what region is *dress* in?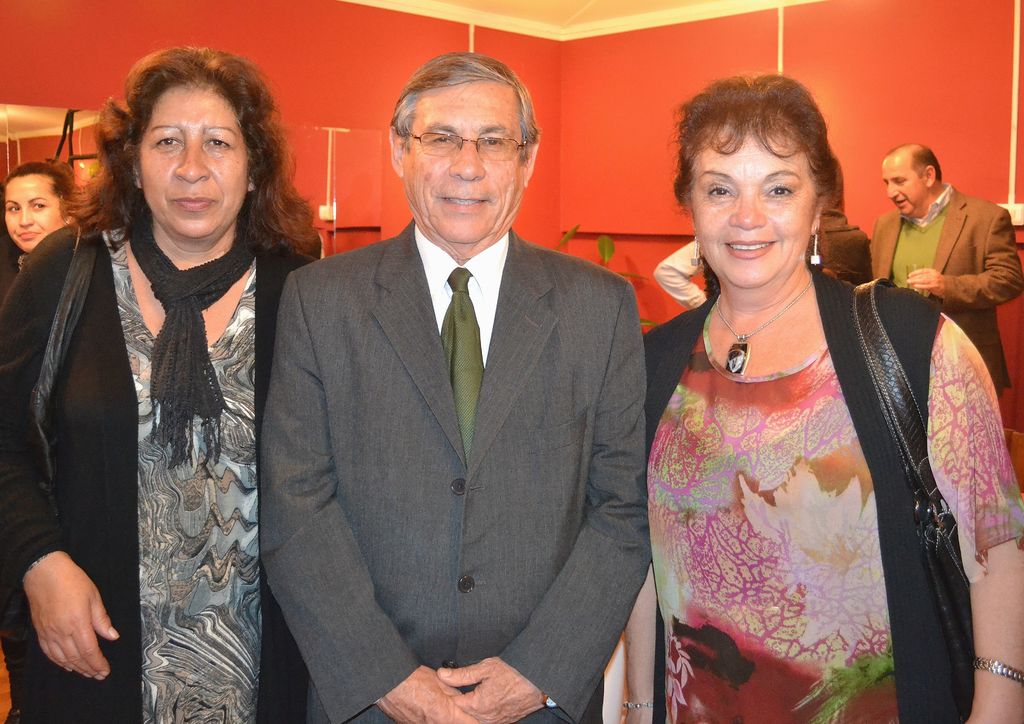
rect(101, 230, 257, 723).
